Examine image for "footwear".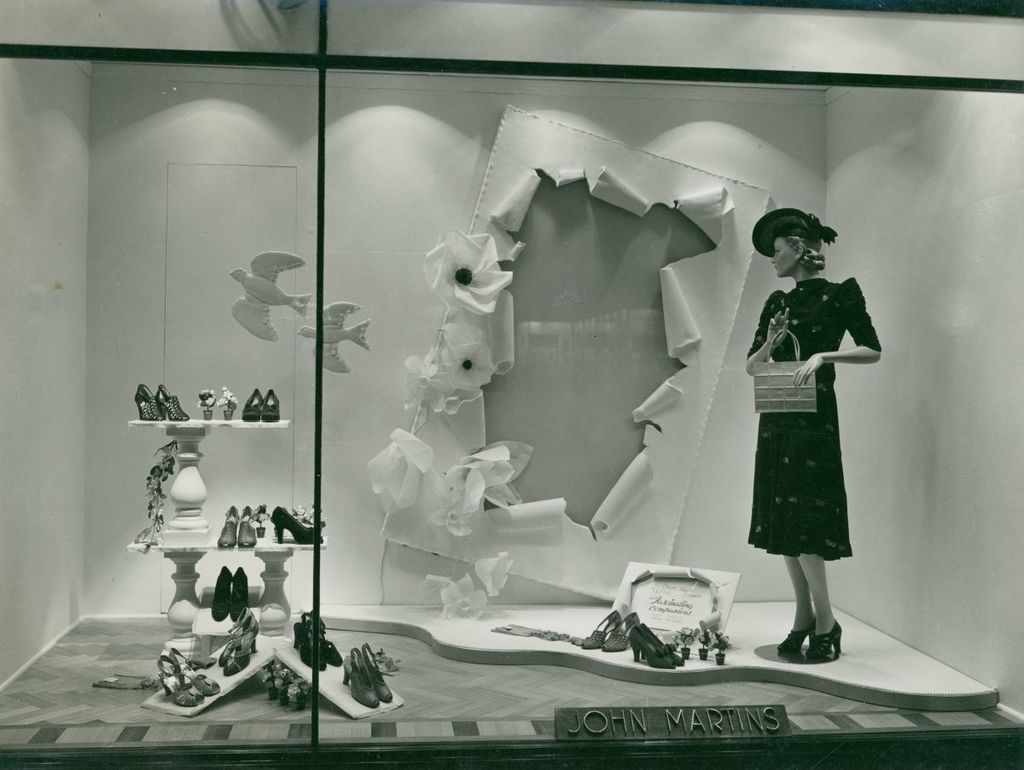
Examination result: box(625, 621, 672, 671).
